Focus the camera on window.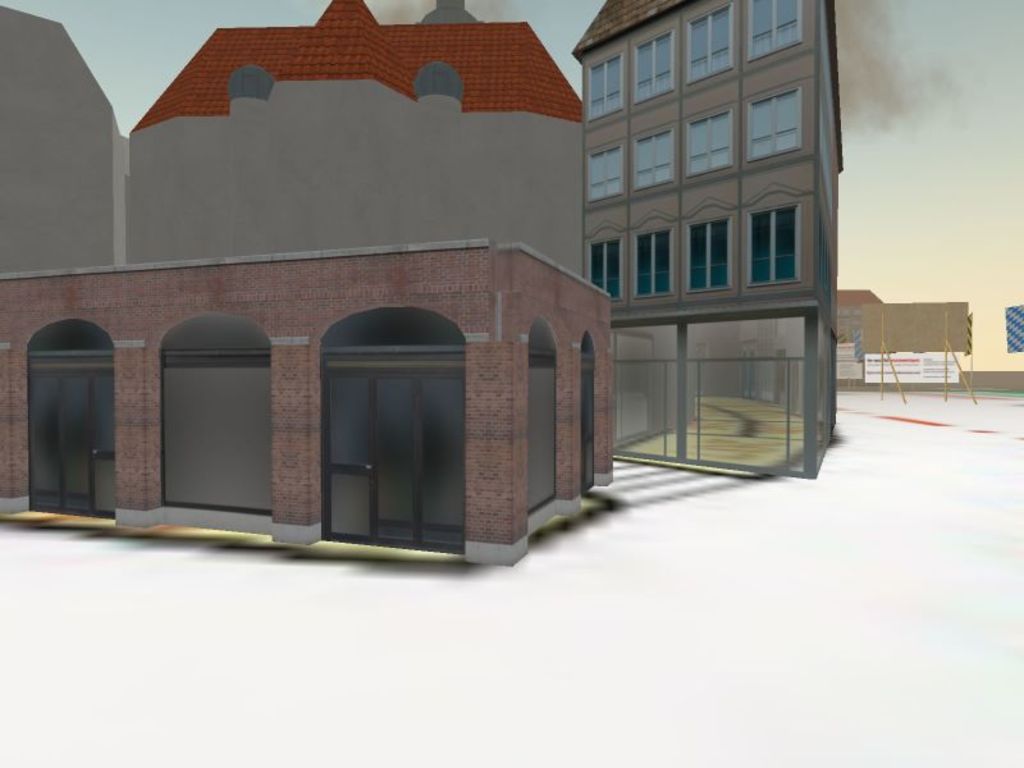
Focus region: x1=687, y1=106, x2=732, y2=173.
